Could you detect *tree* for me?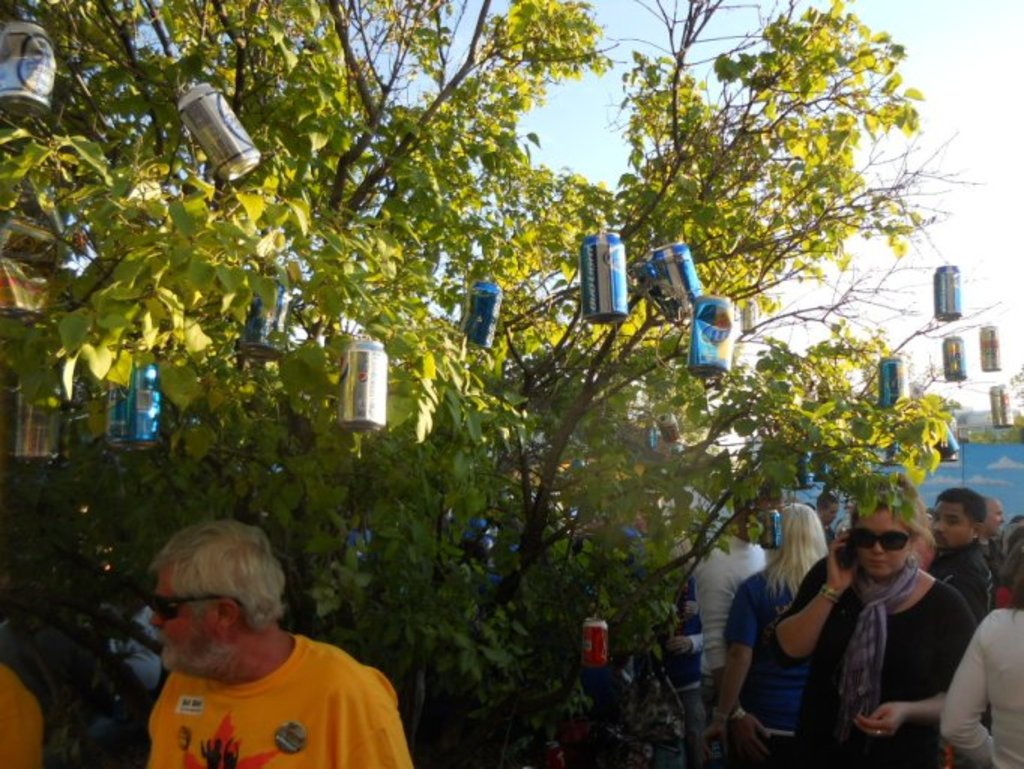
Detection result: x1=24 y1=5 x2=1023 y2=718.
